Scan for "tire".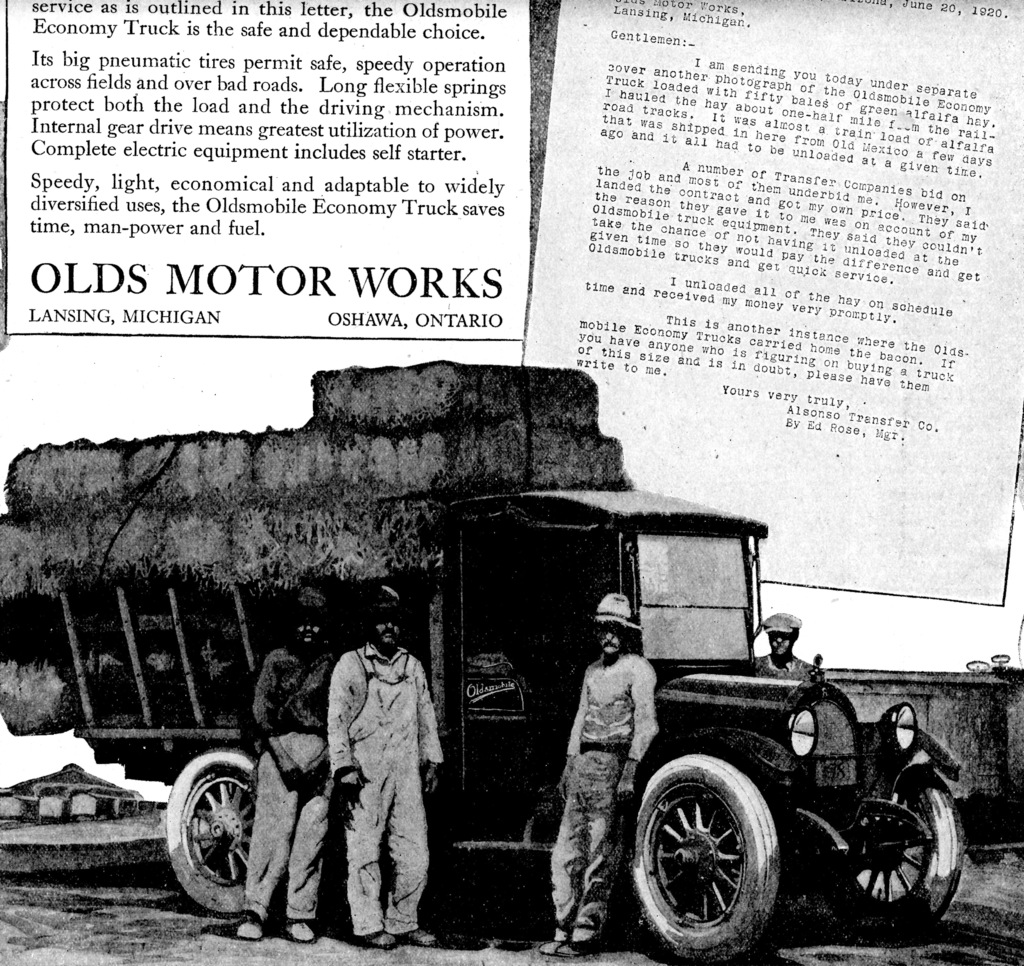
Scan result: 164, 747, 259, 917.
